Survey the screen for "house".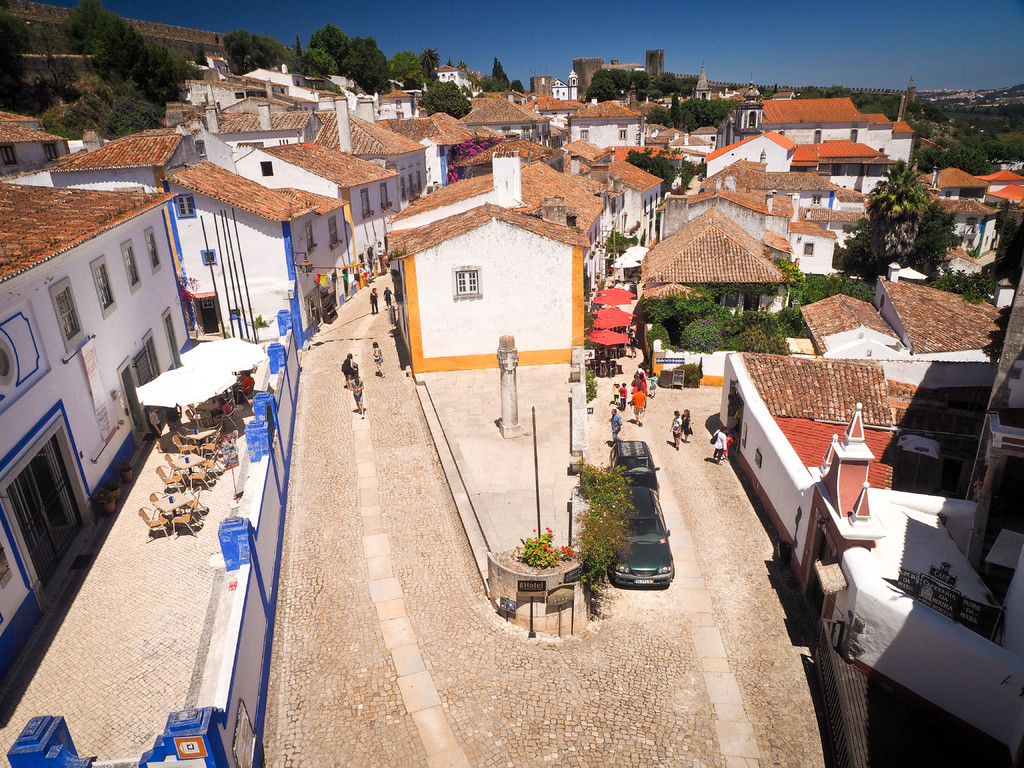
Survey found: BBox(388, 150, 621, 371).
